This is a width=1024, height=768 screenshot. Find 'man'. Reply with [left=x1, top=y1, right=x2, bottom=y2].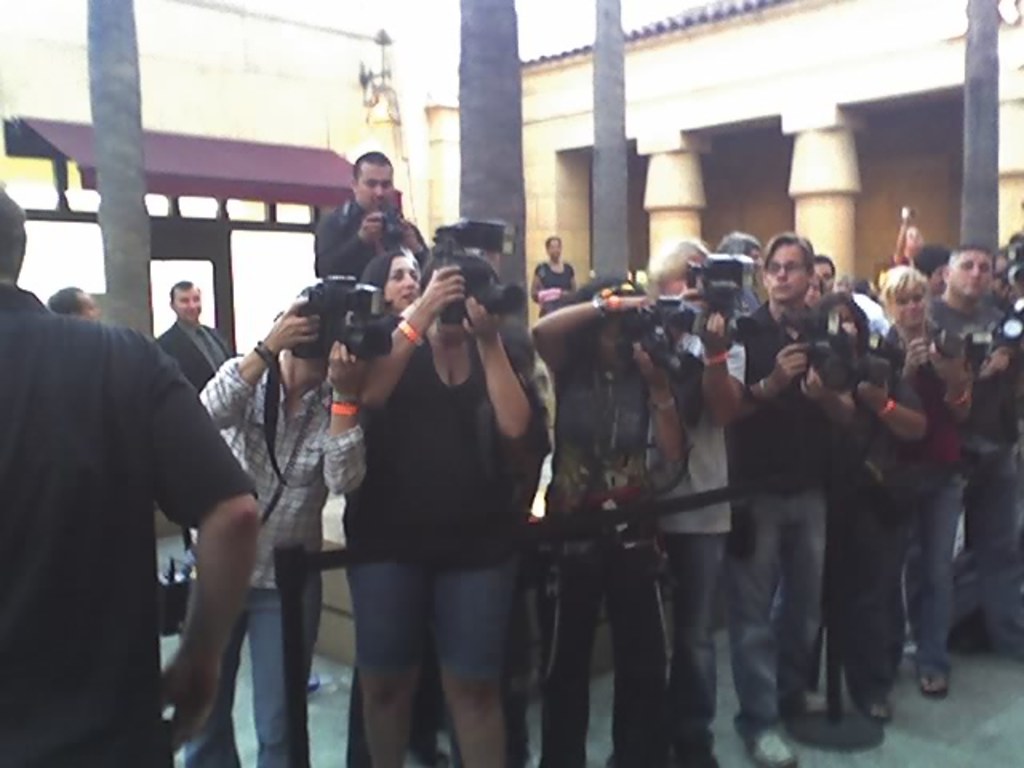
[left=42, top=278, right=88, bottom=323].
